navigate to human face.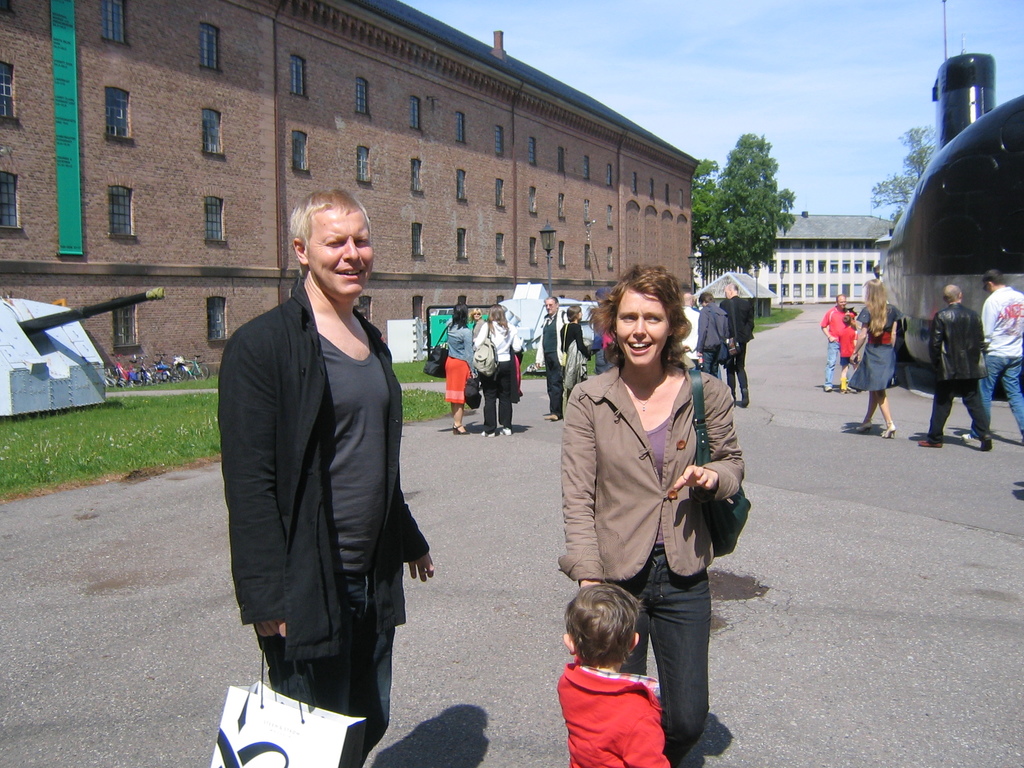
Navigation target: {"x1": 306, "y1": 203, "x2": 376, "y2": 297}.
